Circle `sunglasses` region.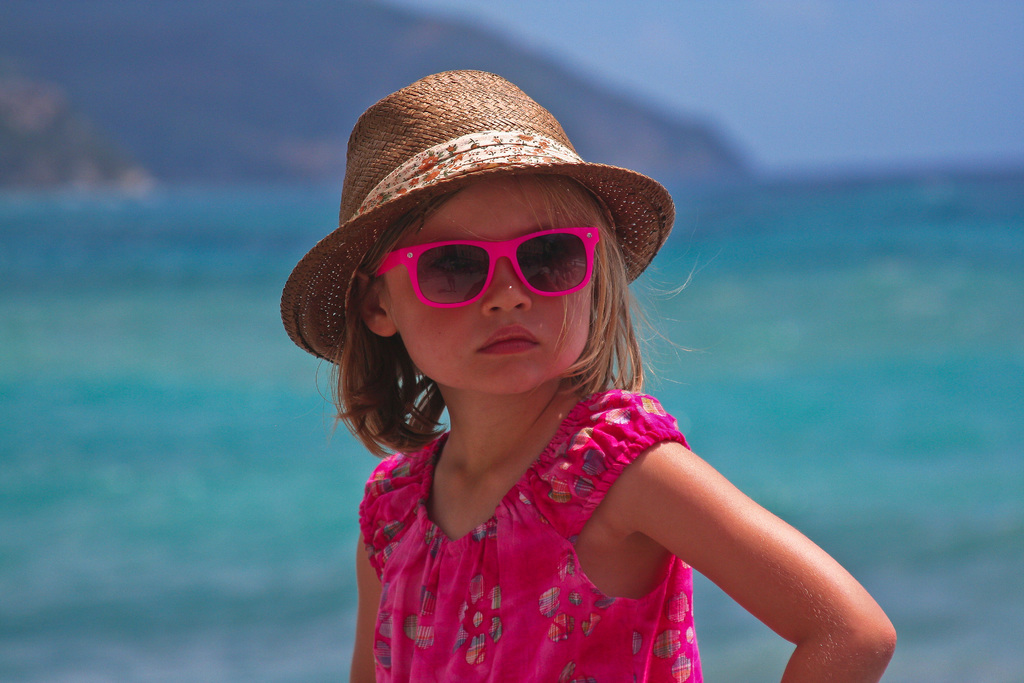
Region: 376/228/595/312.
